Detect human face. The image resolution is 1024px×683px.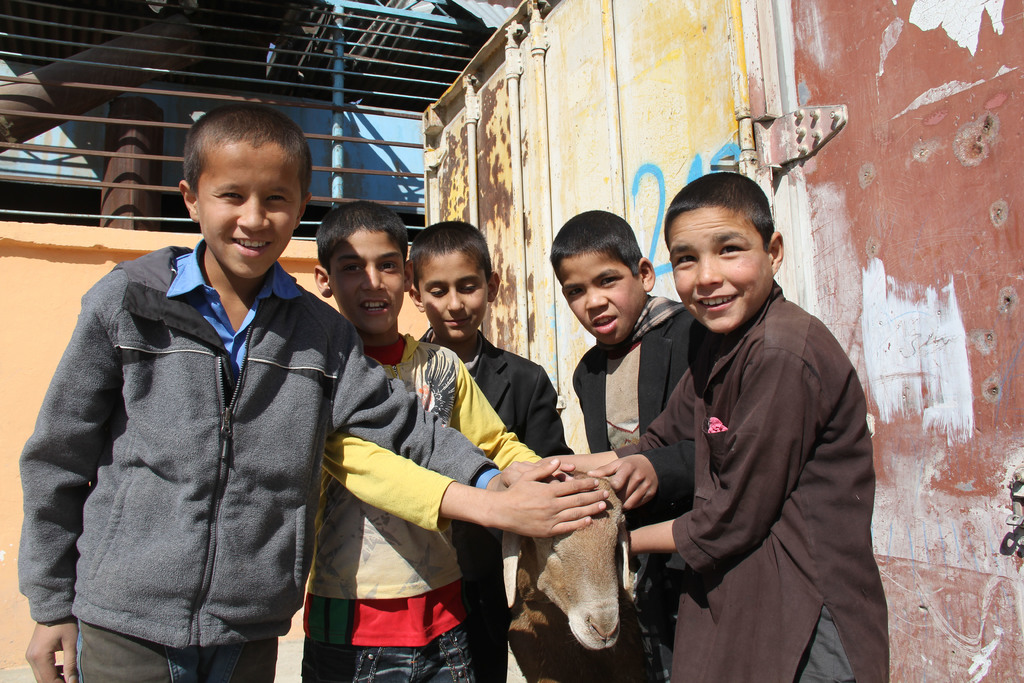
bbox(420, 247, 487, 336).
